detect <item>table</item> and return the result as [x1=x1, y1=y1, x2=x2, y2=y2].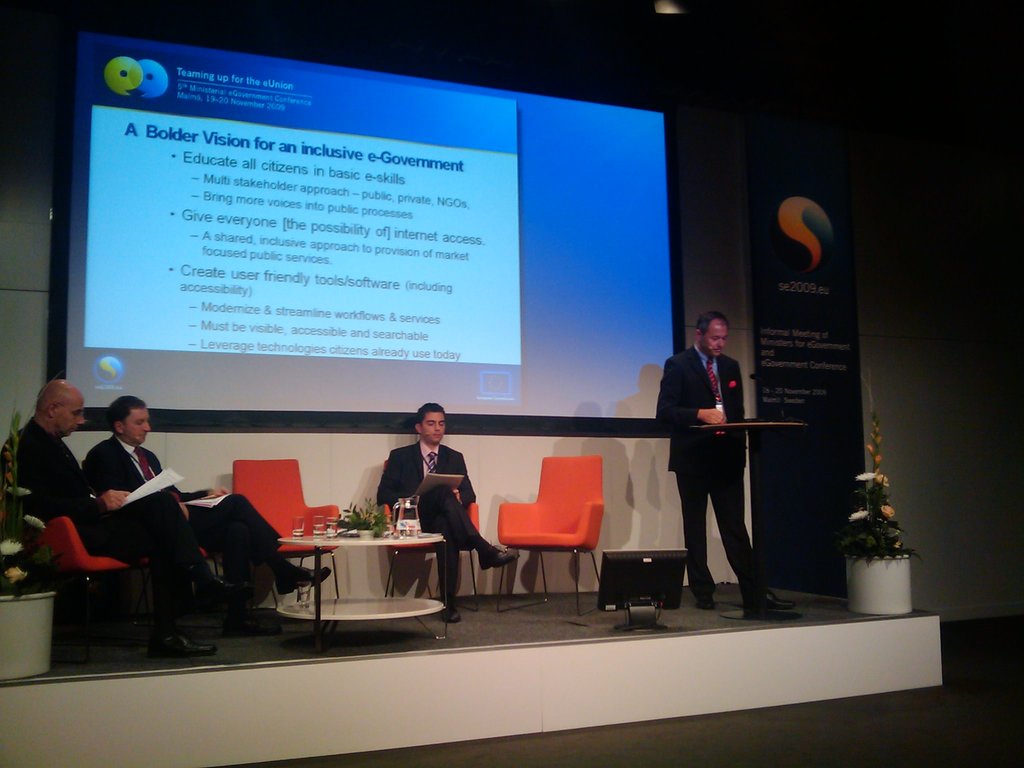
[x1=255, y1=531, x2=447, y2=635].
